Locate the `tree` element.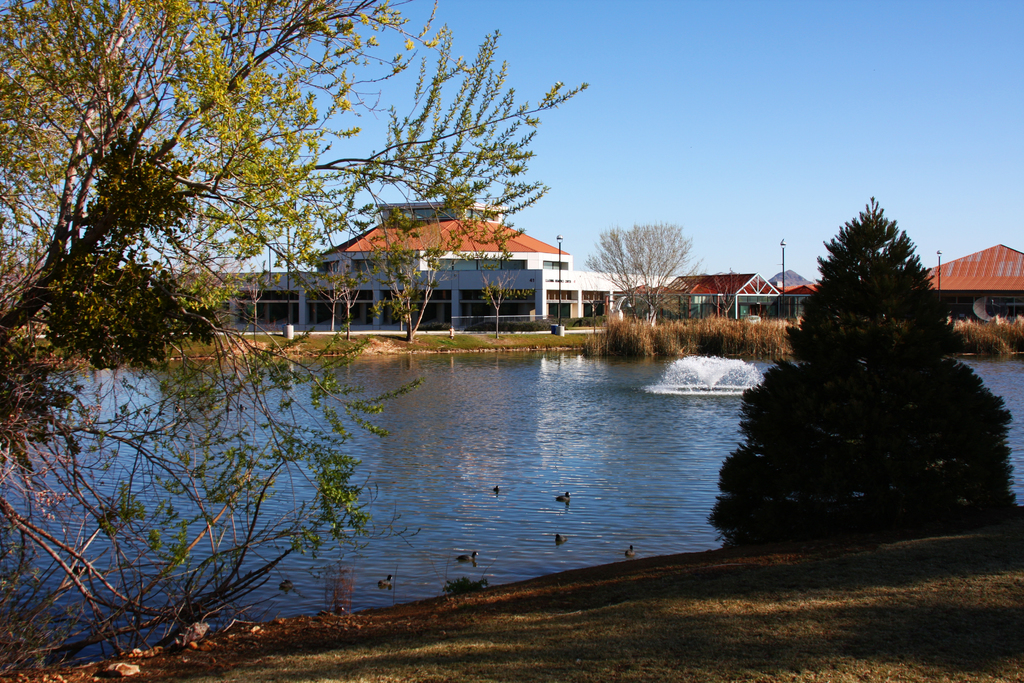
Element bbox: (x1=0, y1=0, x2=589, y2=682).
